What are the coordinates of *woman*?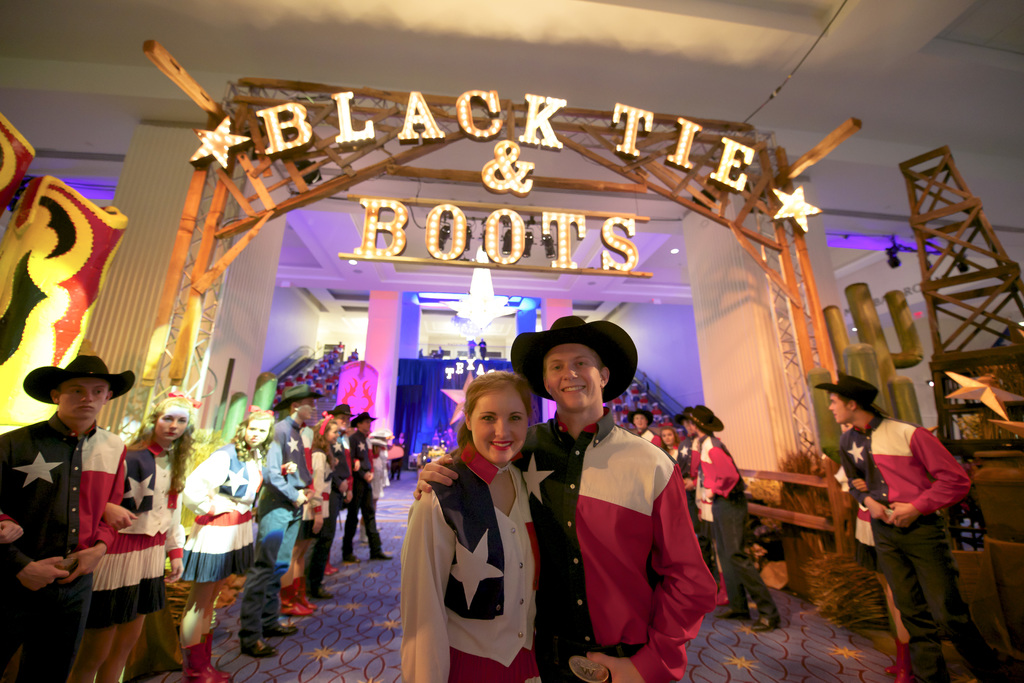
select_region(668, 425, 692, 460).
